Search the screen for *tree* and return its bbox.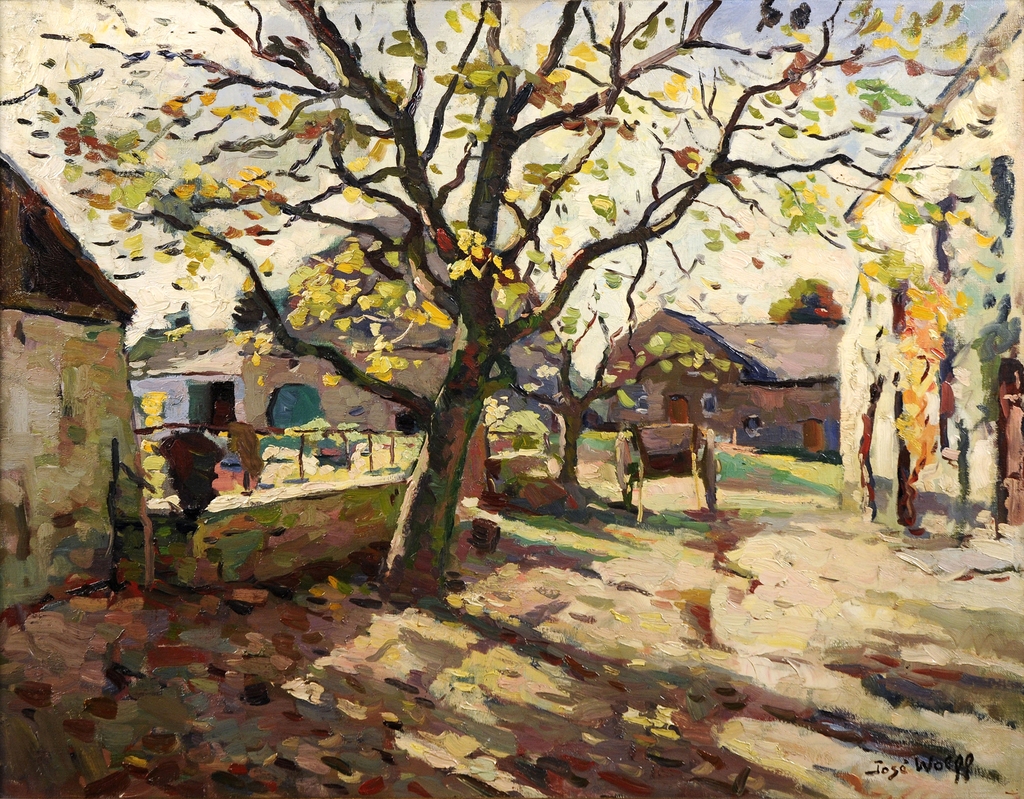
Found: bbox=[0, 16, 1023, 565].
